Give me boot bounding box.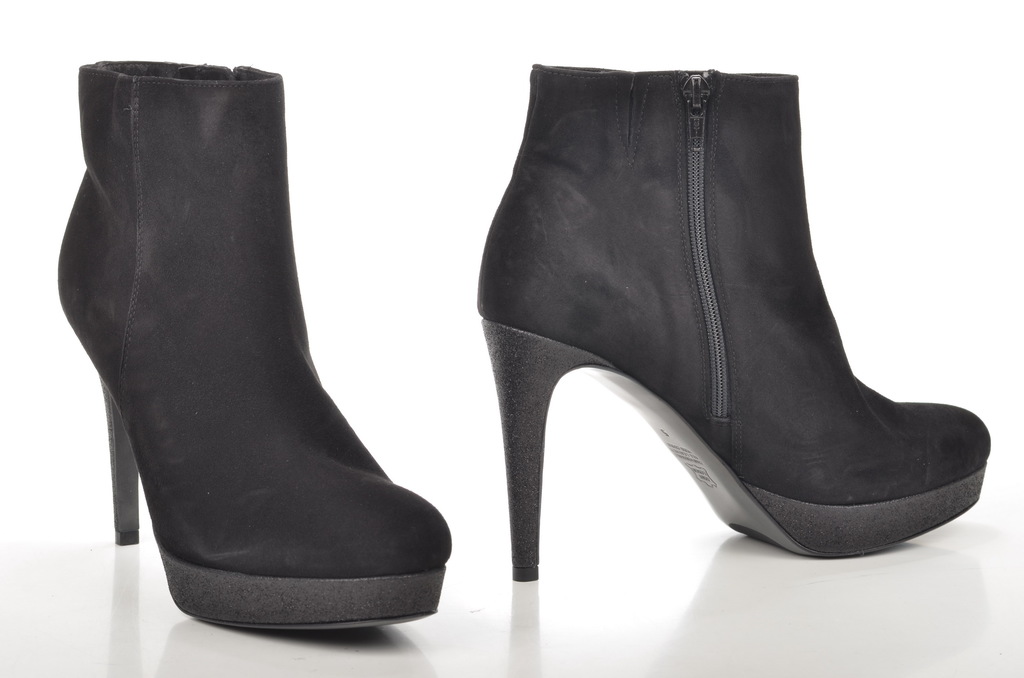
[471, 80, 997, 585].
